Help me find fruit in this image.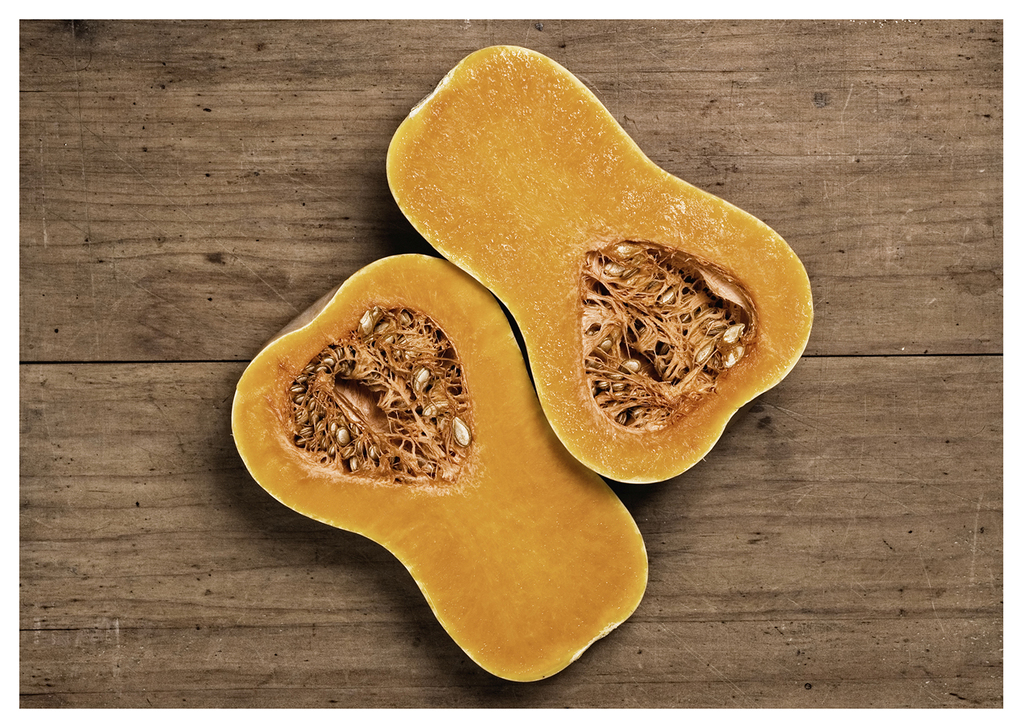
Found it: detection(364, 87, 808, 506).
